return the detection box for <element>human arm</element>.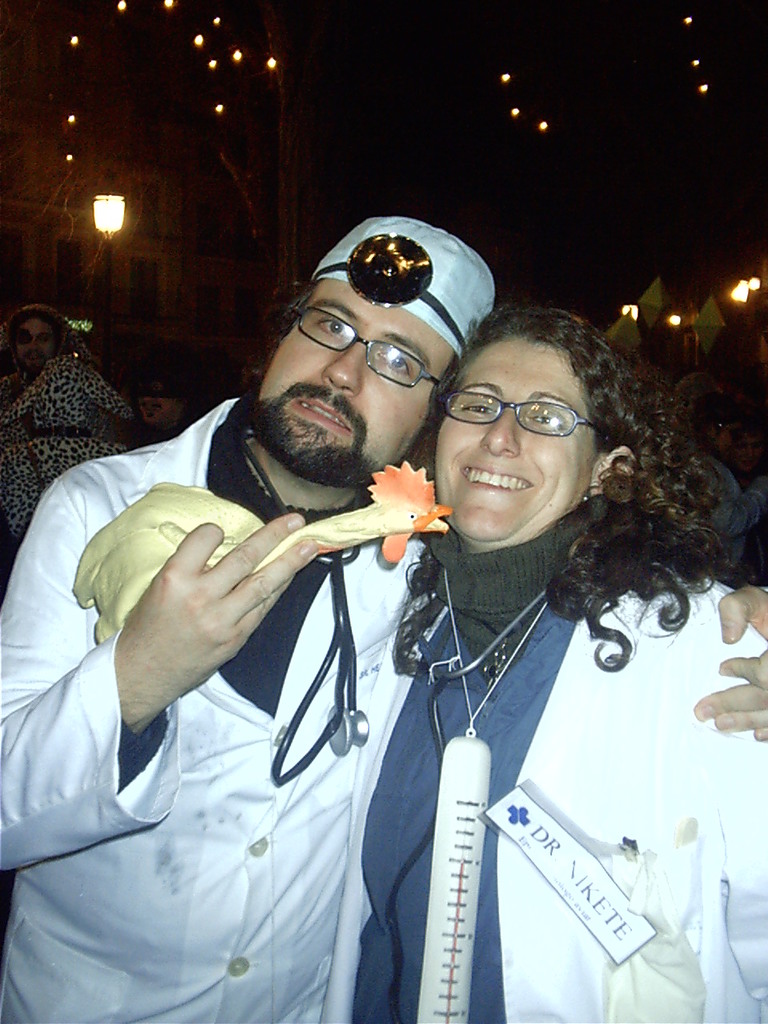
{"x1": 689, "y1": 568, "x2": 767, "y2": 738}.
